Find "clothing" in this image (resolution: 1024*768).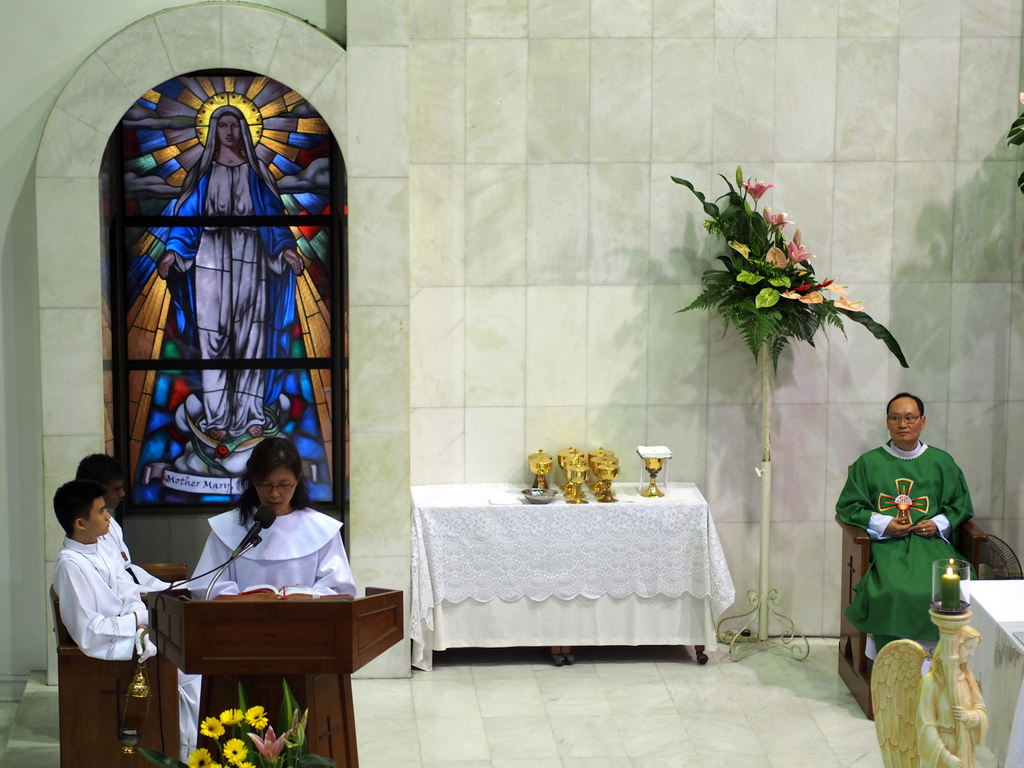
box(170, 511, 356, 604).
